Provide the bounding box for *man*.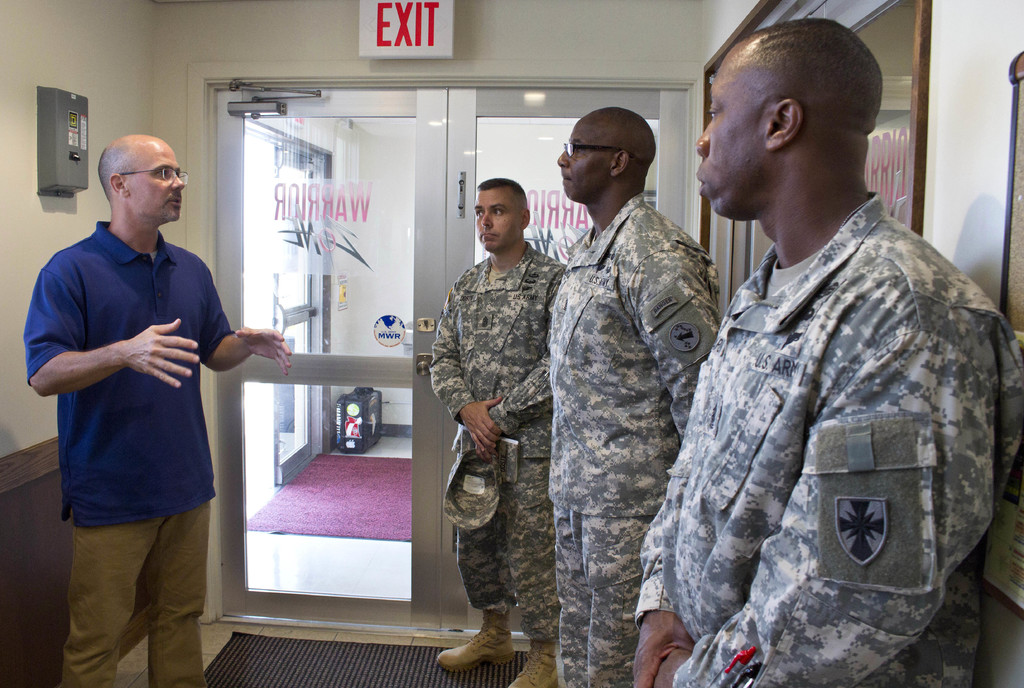
pyautogui.locateOnScreen(552, 101, 724, 687).
